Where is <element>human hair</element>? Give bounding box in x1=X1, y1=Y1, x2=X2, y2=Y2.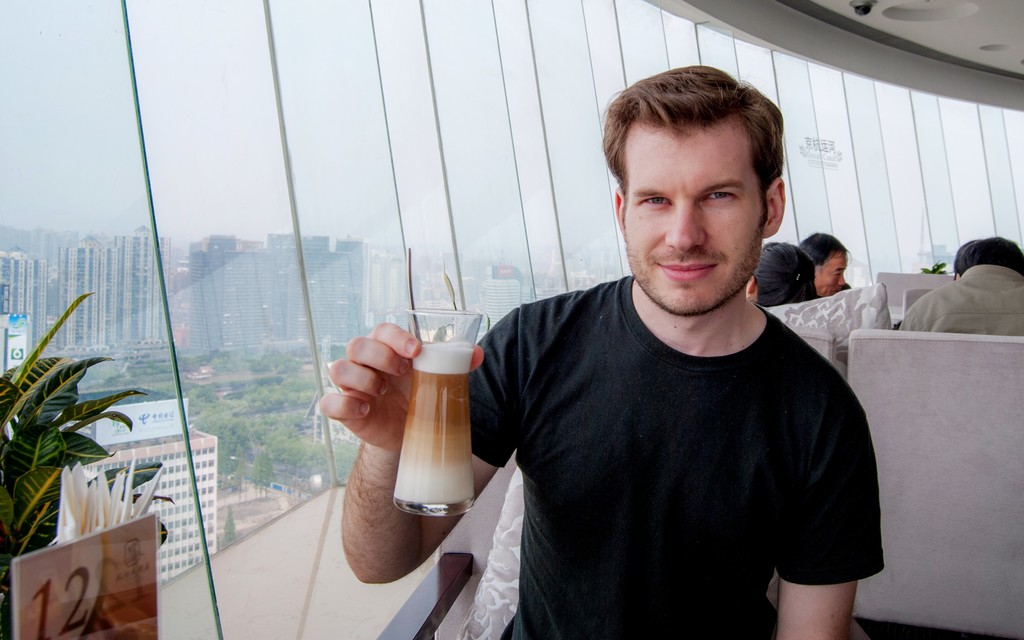
x1=741, y1=243, x2=817, y2=305.
